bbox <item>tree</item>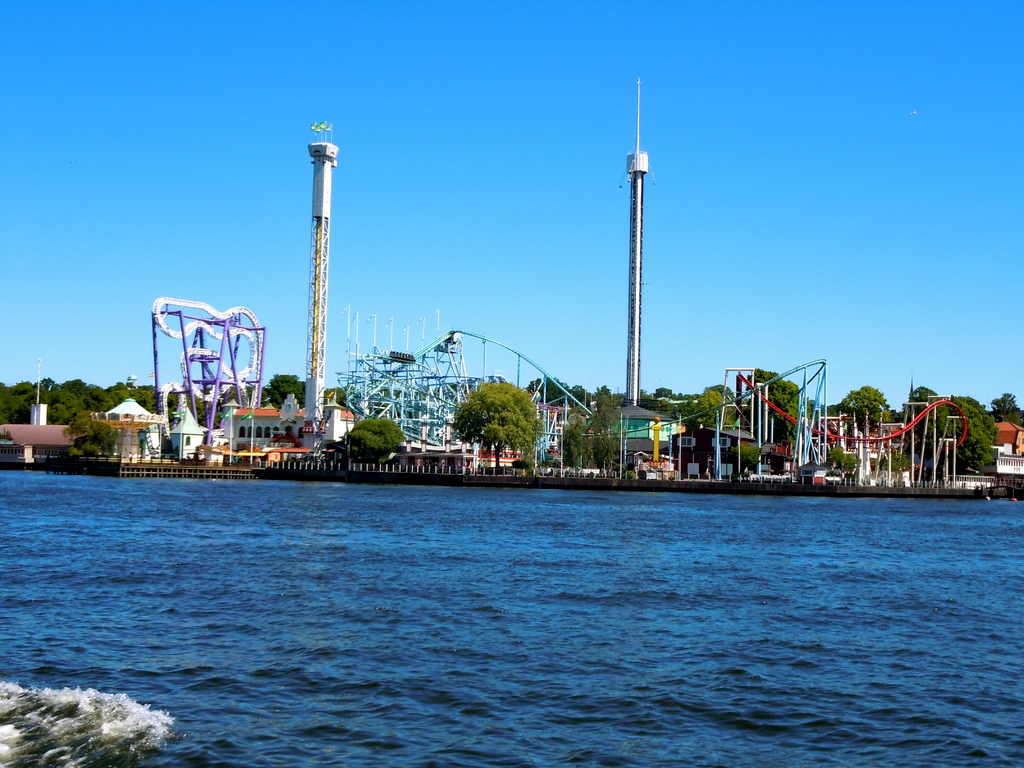
[63, 416, 118, 465]
